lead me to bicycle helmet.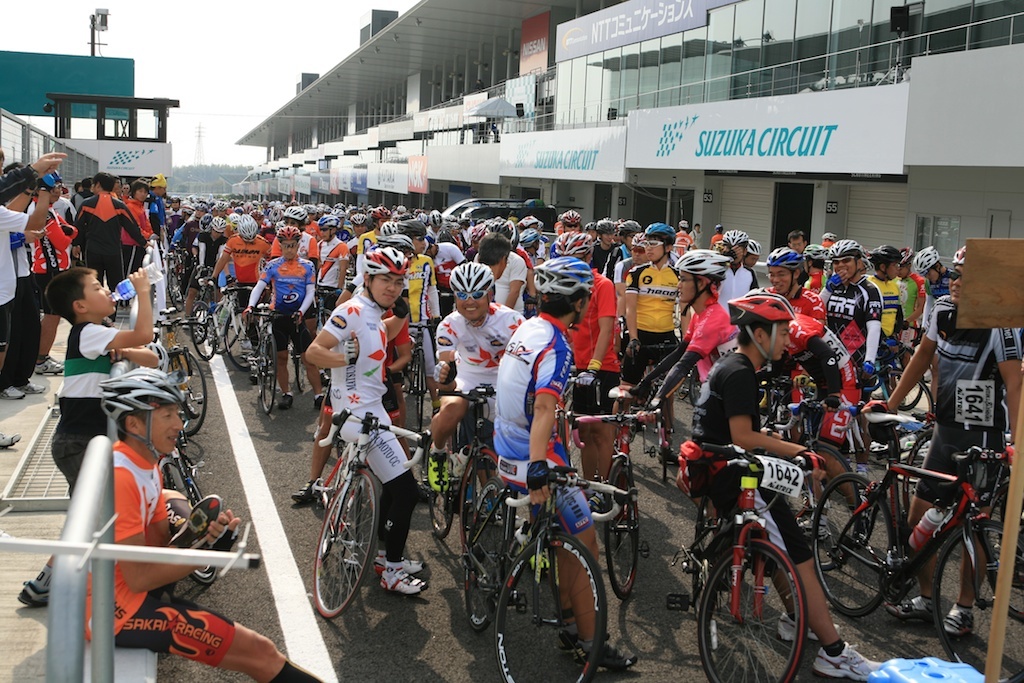
Lead to (945, 243, 969, 264).
